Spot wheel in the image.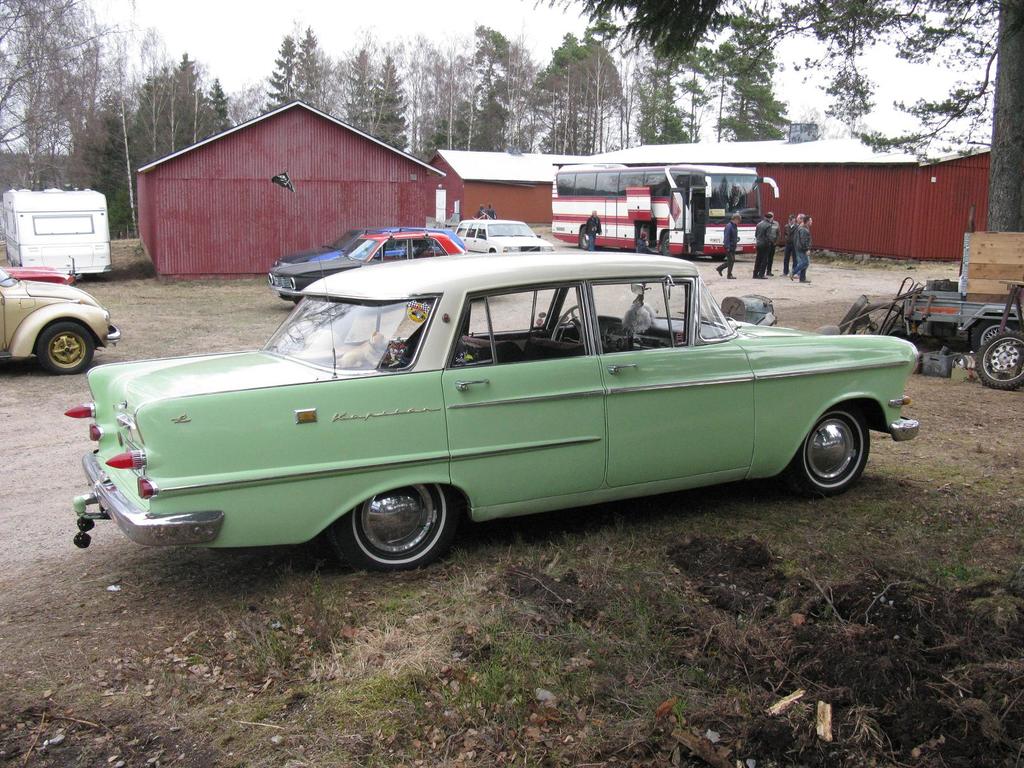
wheel found at detection(792, 401, 874, 497).
